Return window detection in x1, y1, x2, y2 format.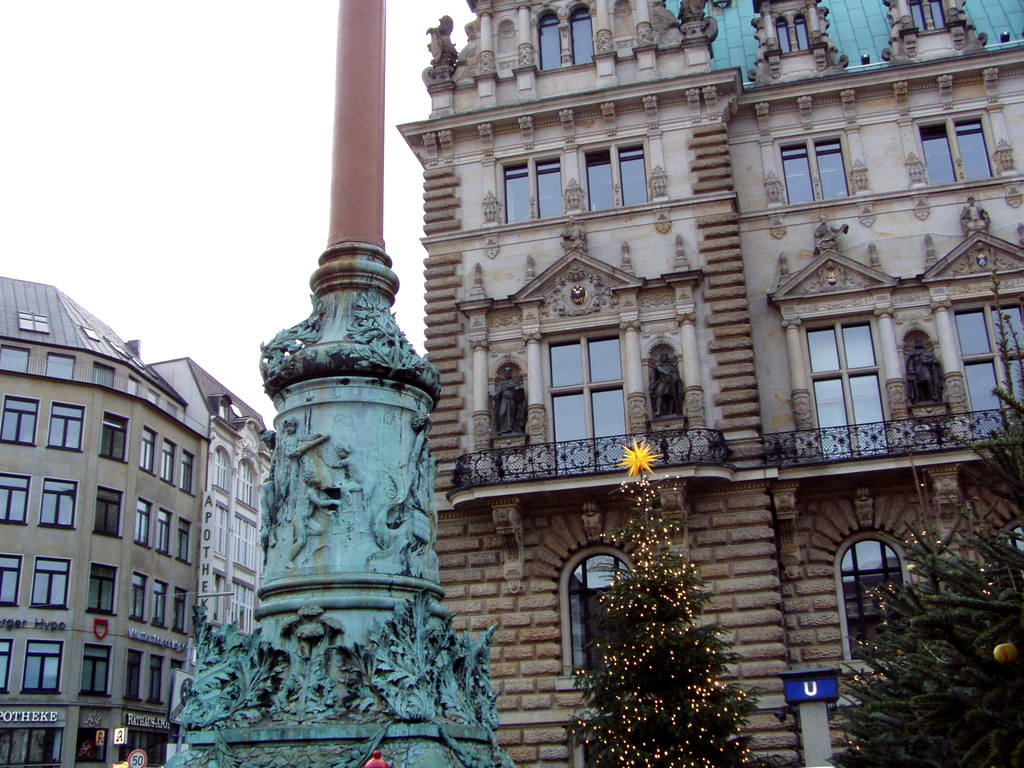
149, 388, 159, 403.
